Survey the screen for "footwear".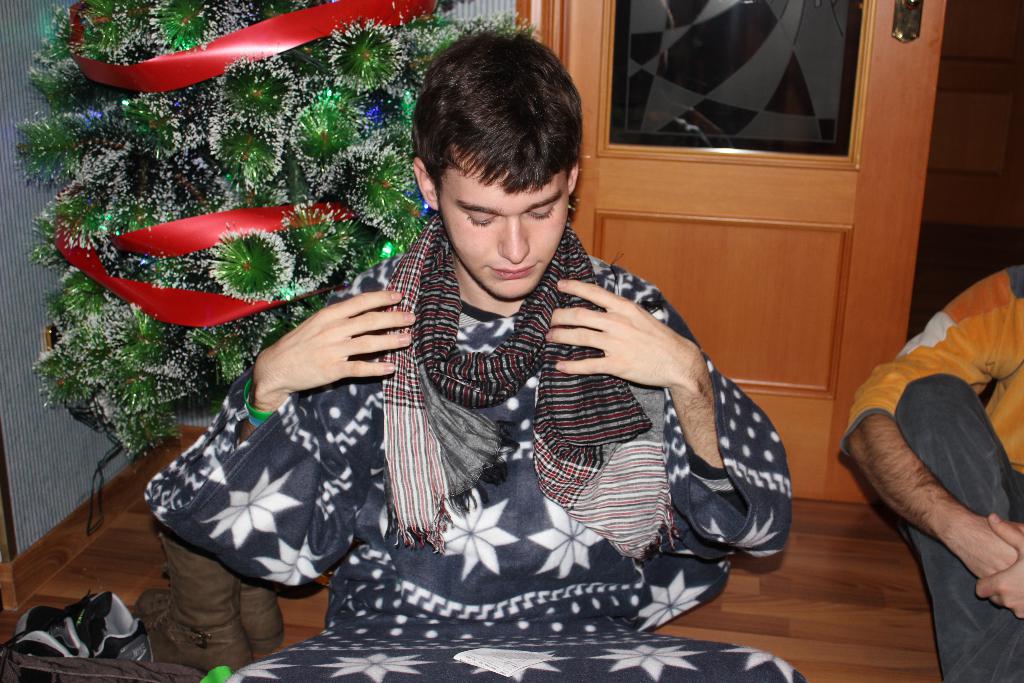
Survey found: locate(140, 531, 257, 682).
